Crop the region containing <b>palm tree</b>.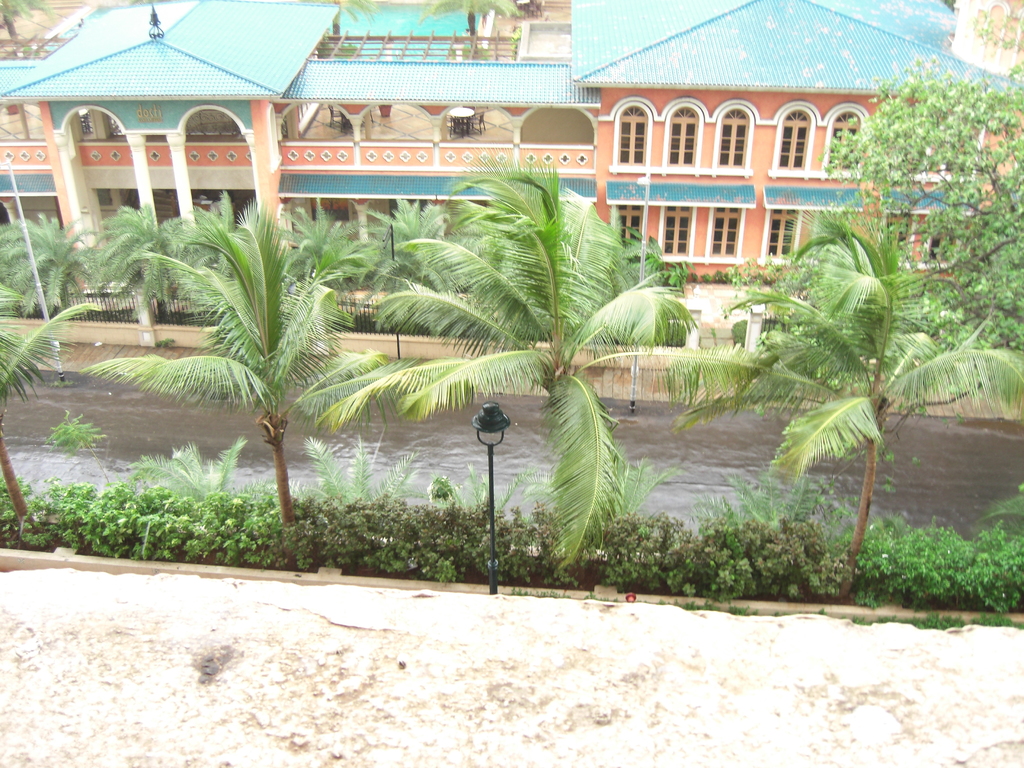
Crop region: (673,192,1023,600).
